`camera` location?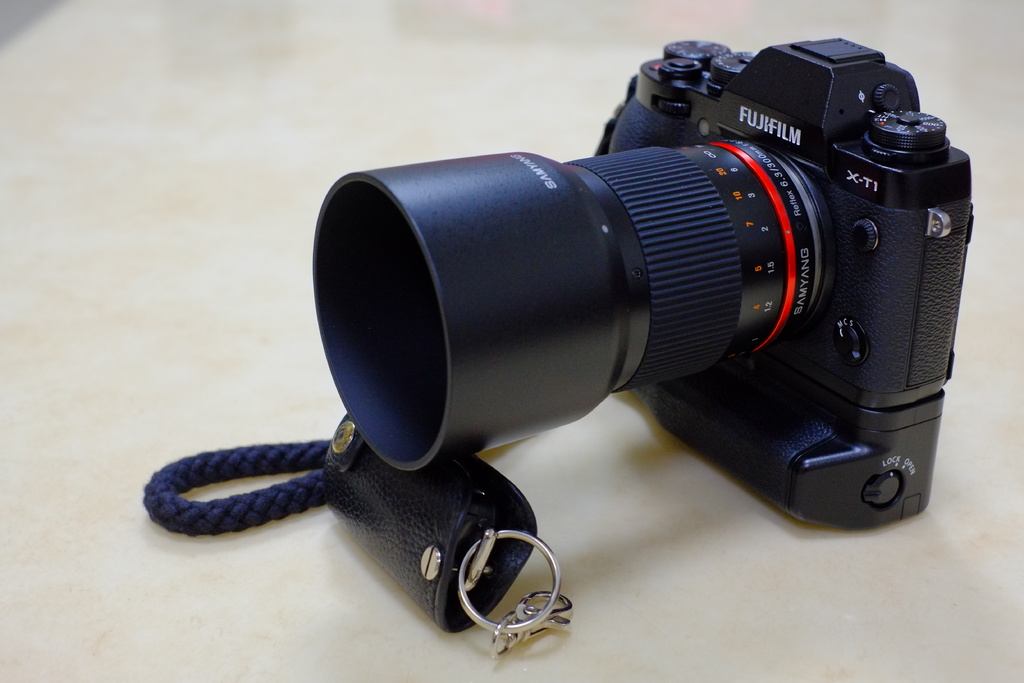
<region>310, 37, 978, 534</region>
